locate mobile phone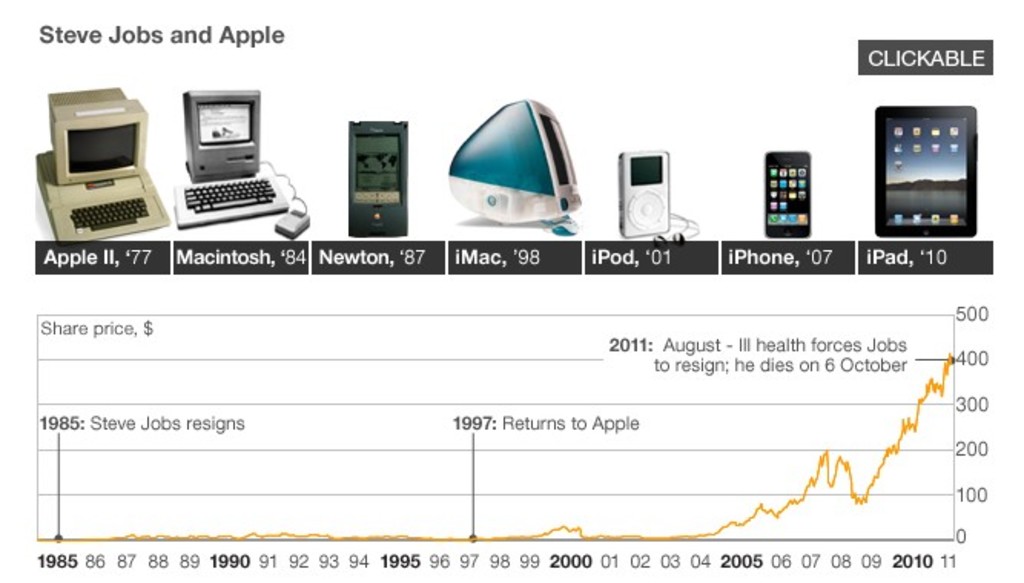
bbox(877, 104, 978, 238)
